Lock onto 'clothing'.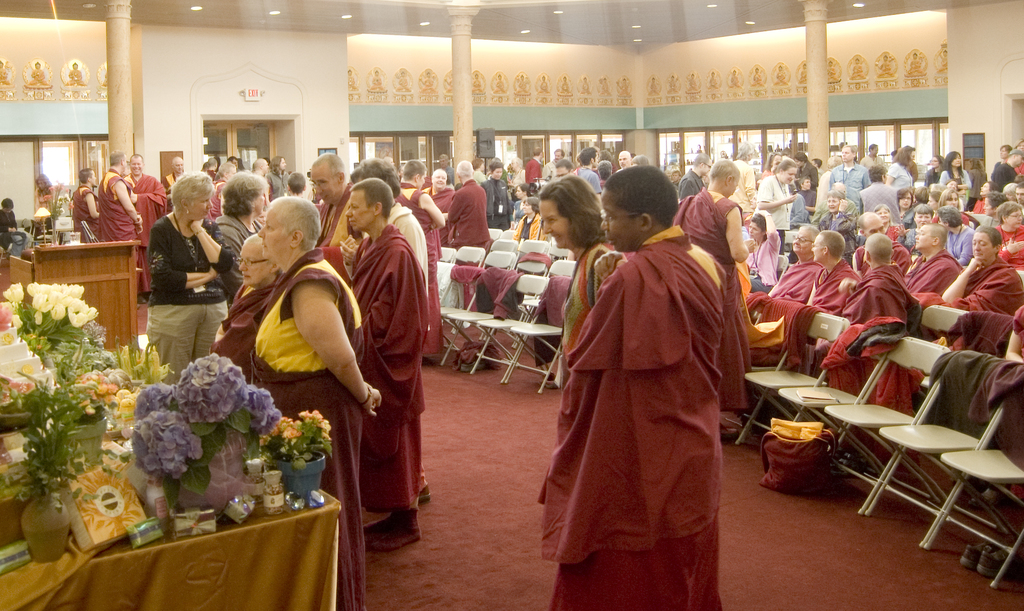
Locked: pyautogui.locateOnScreen(97, 168, 142, 293).
